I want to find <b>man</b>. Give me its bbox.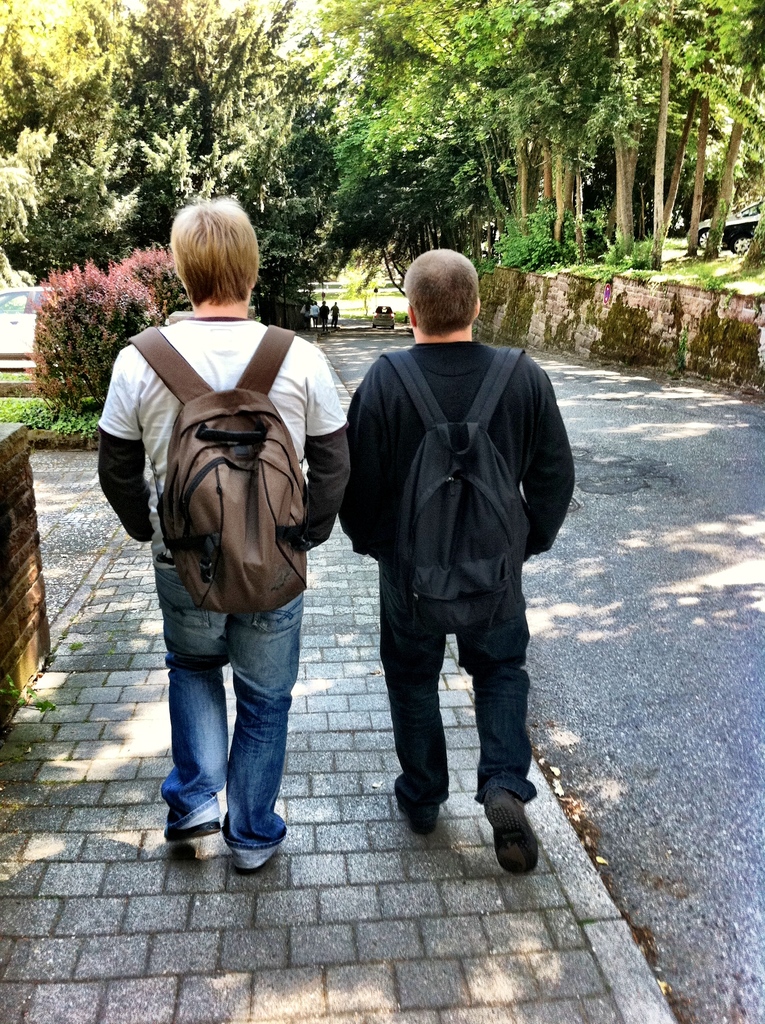
left=330, top=269, right=574, bottom=876.
